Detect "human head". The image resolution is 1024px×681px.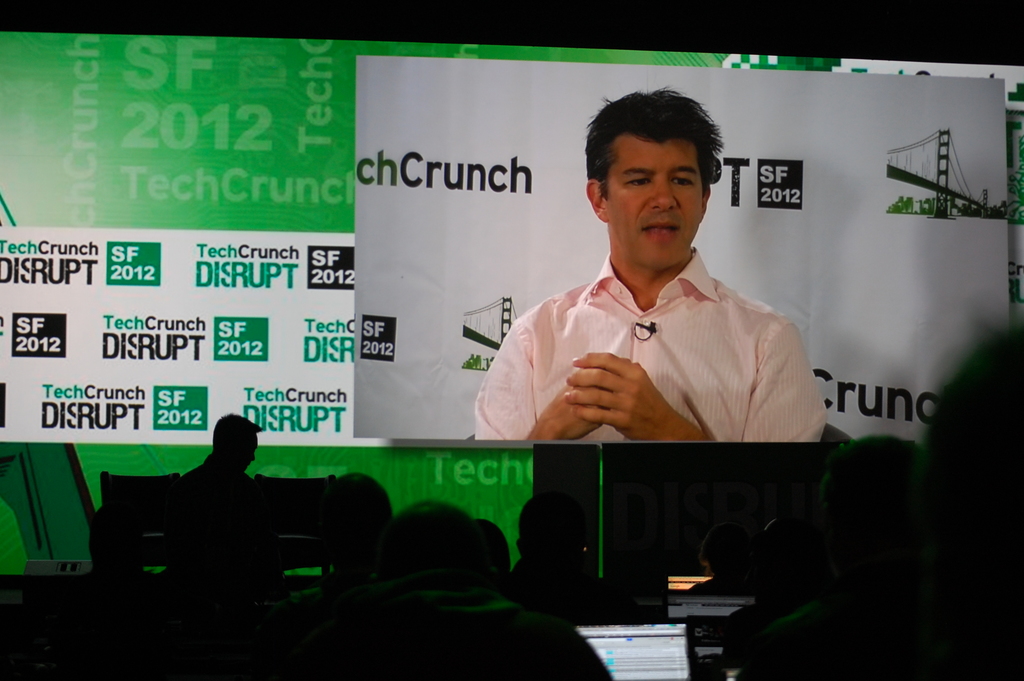
left=212, top=409, right=258, bottom=469.
